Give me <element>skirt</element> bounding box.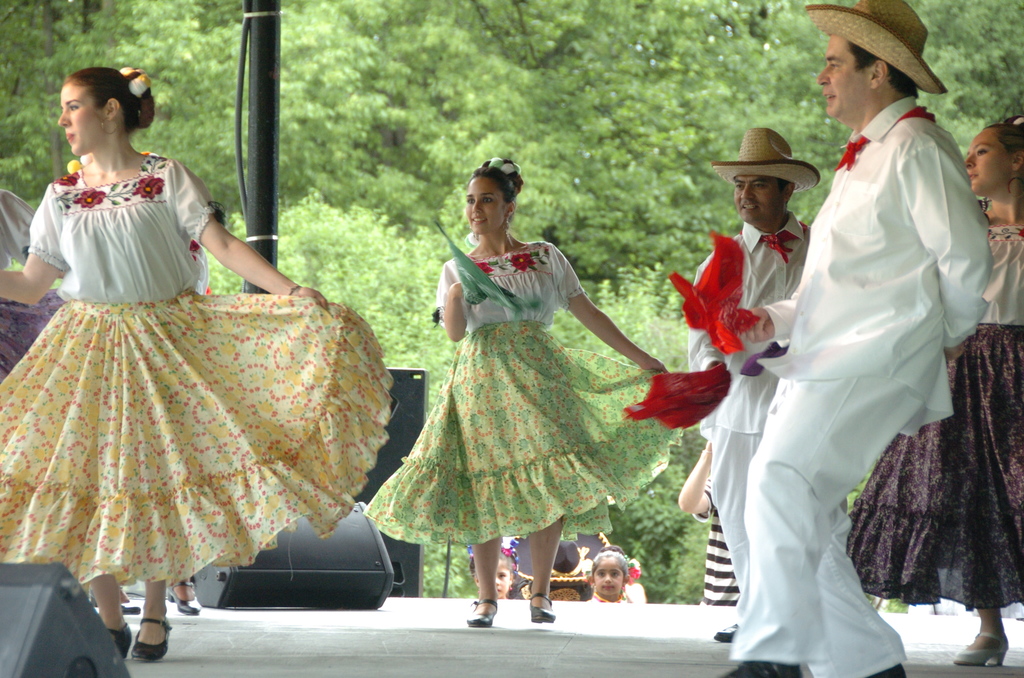
[x1=358, y1=318, x2=684, y2=547].
